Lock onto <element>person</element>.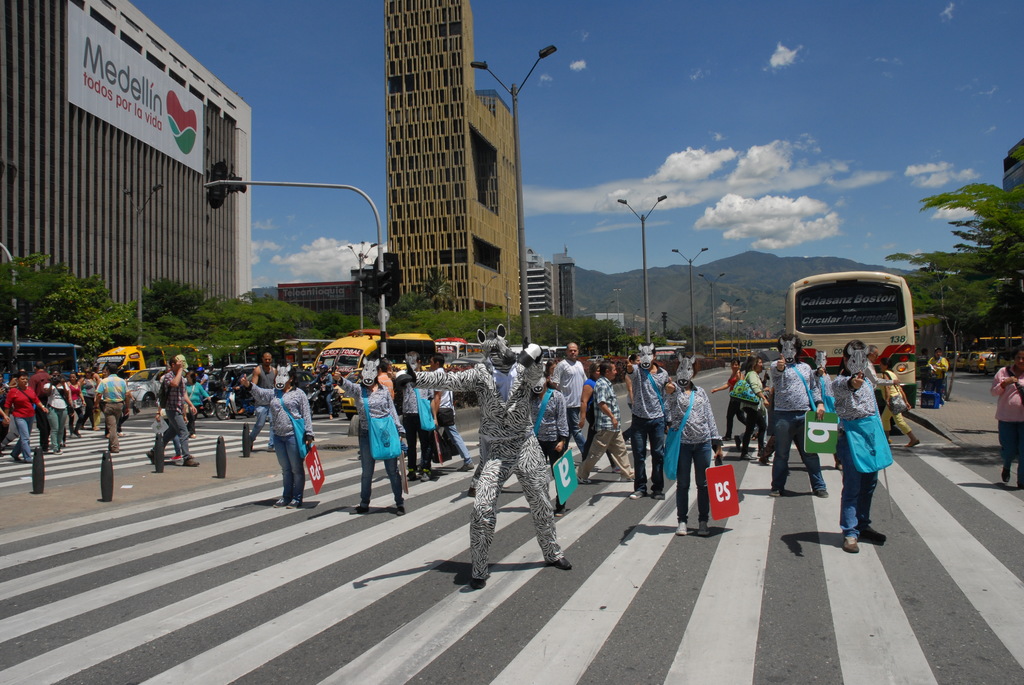
Locked: <box>29,361,49,433</box>.
